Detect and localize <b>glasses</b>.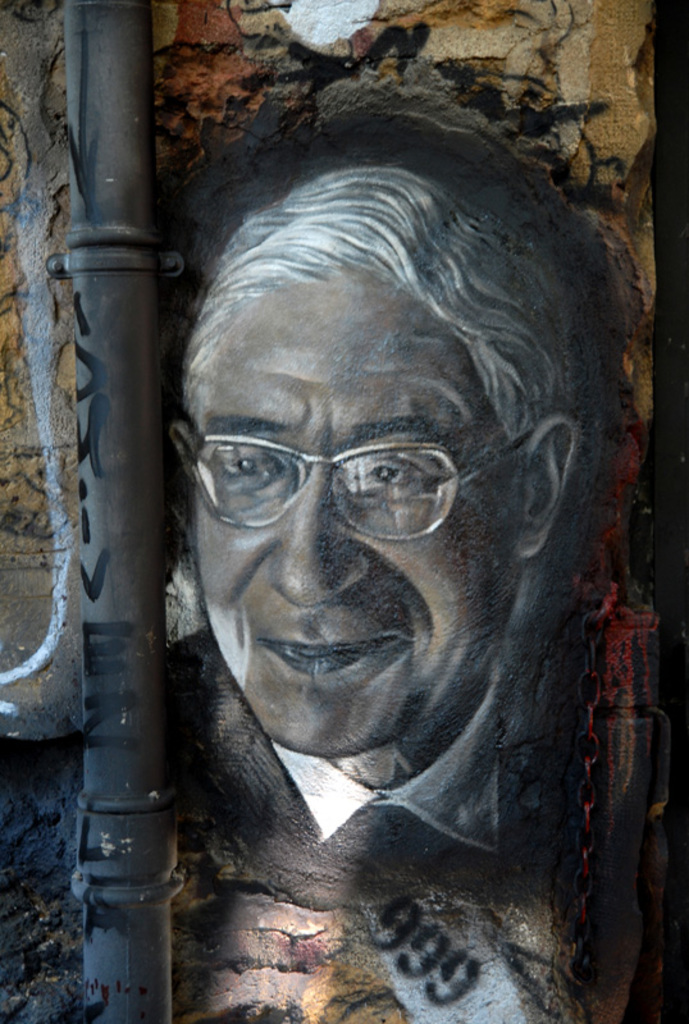
Localized at 175 415 479 530.
